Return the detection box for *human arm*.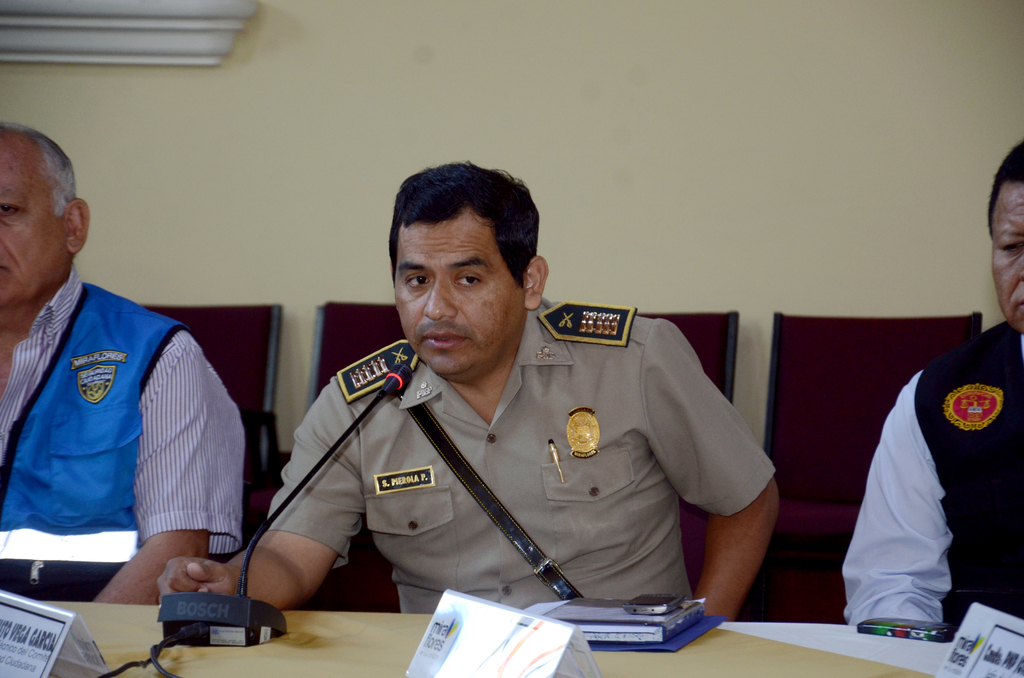
664:334:777:592.
